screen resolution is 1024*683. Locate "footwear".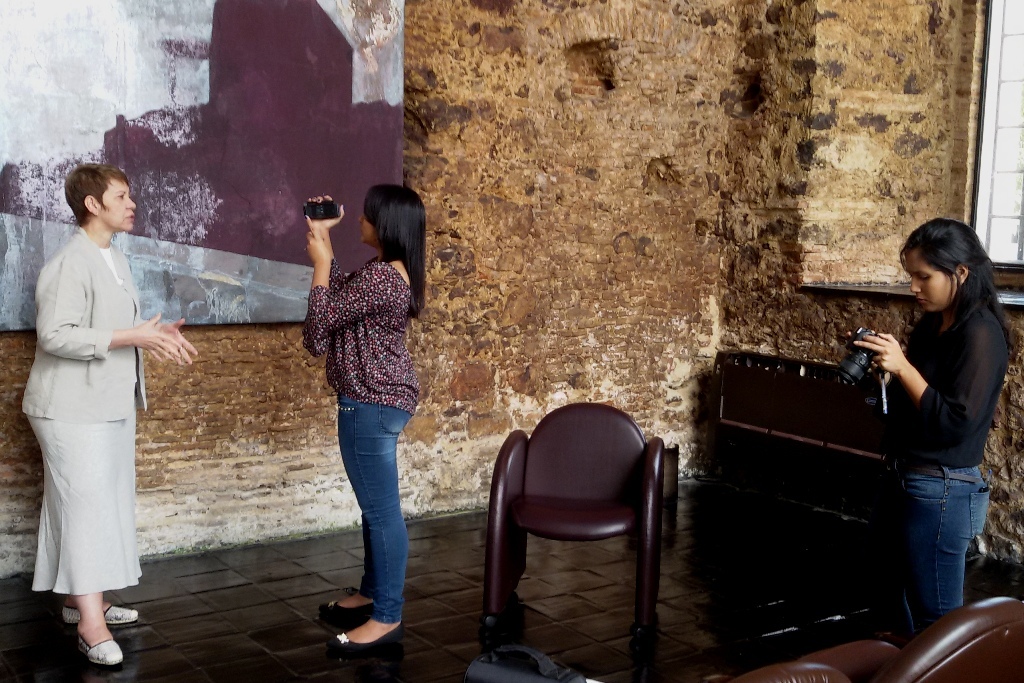
(x1=318, y1=598, x2=374, y2=623).
